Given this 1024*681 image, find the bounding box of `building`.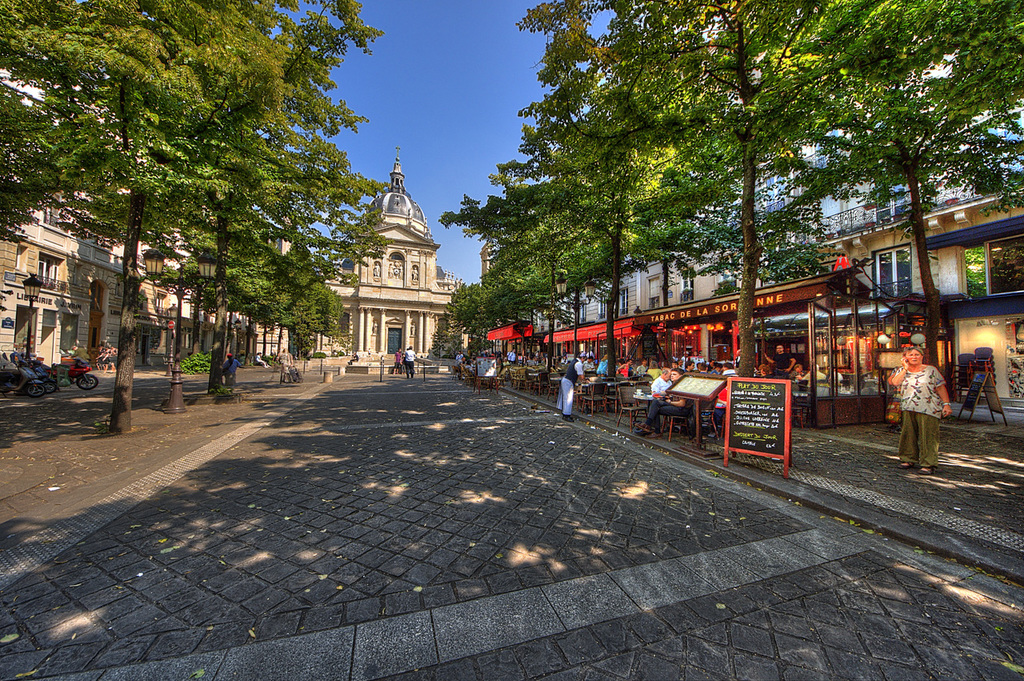
l=326, t=162, r=460, b=359.
